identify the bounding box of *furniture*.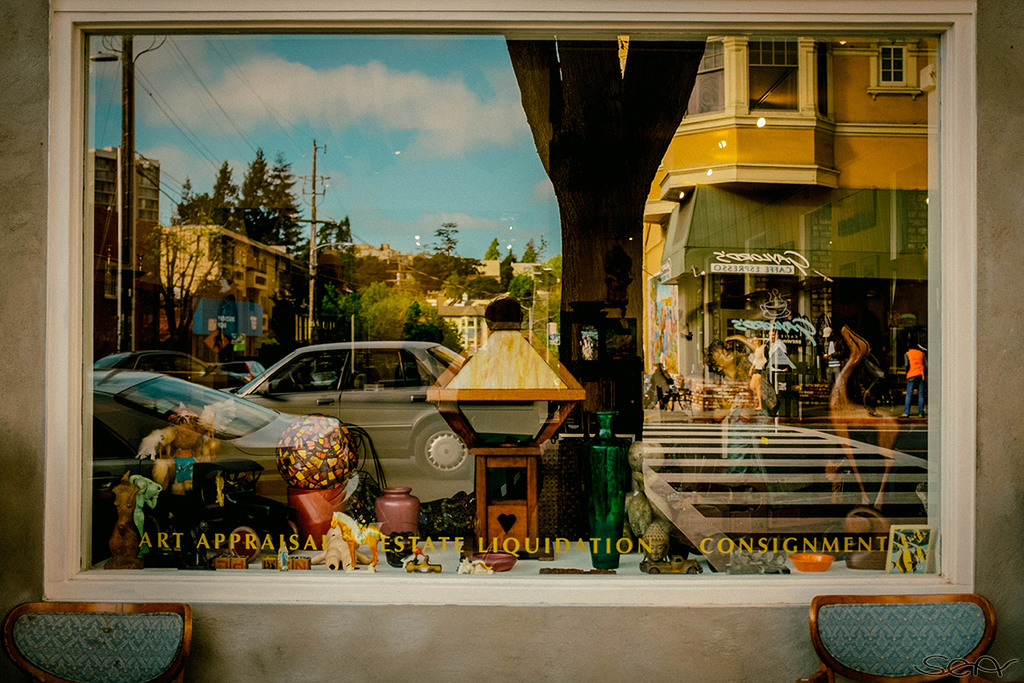
l=0, t=597, r=194, b=682.
